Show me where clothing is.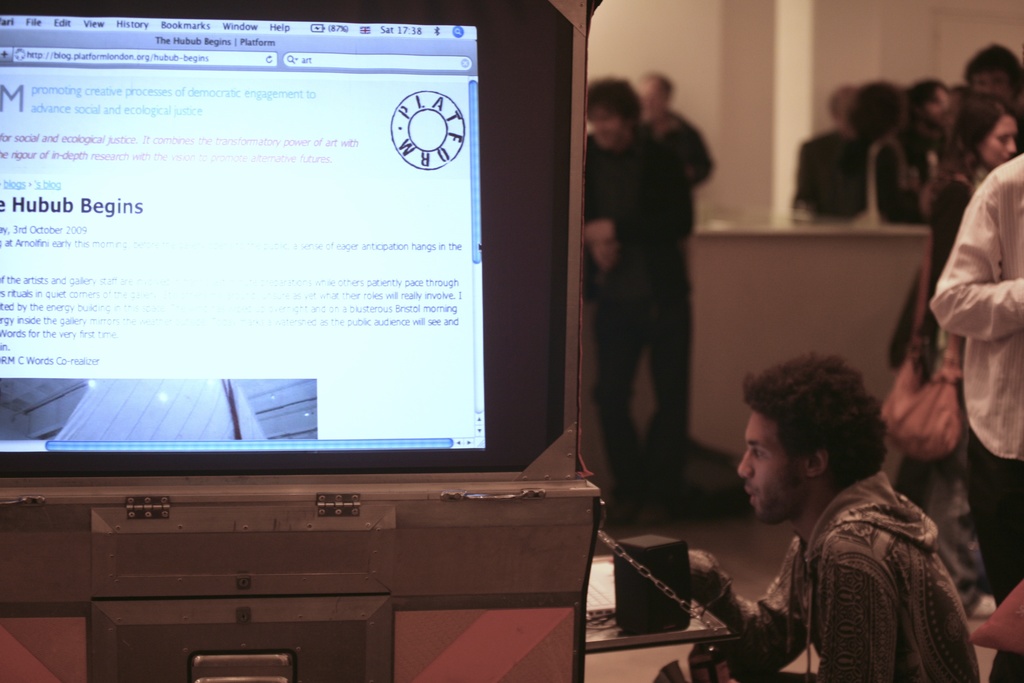
clothing is at 792,126,866,223.
